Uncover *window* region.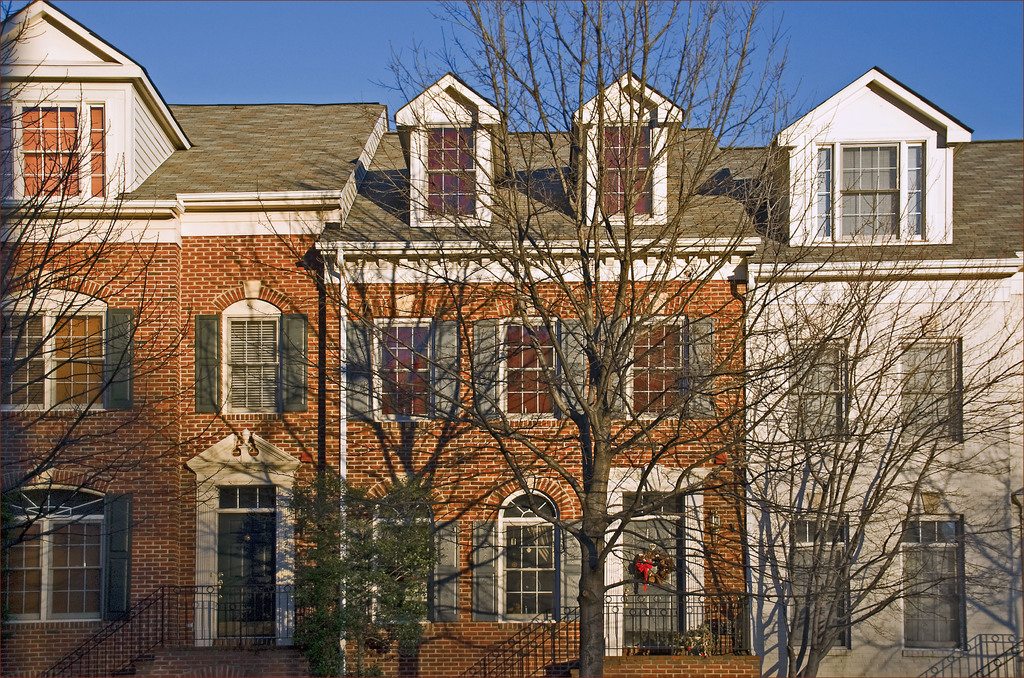
Uncovered: rect(815, 138, 925, 241).
